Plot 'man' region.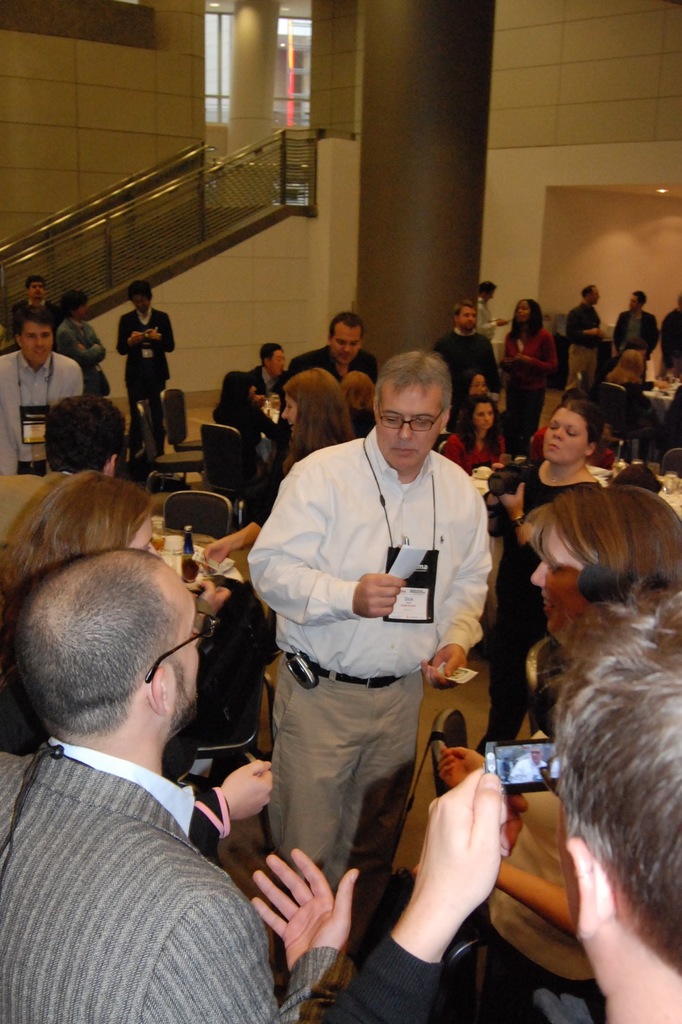
Plotted at <box>435,307,496,445</box>.
